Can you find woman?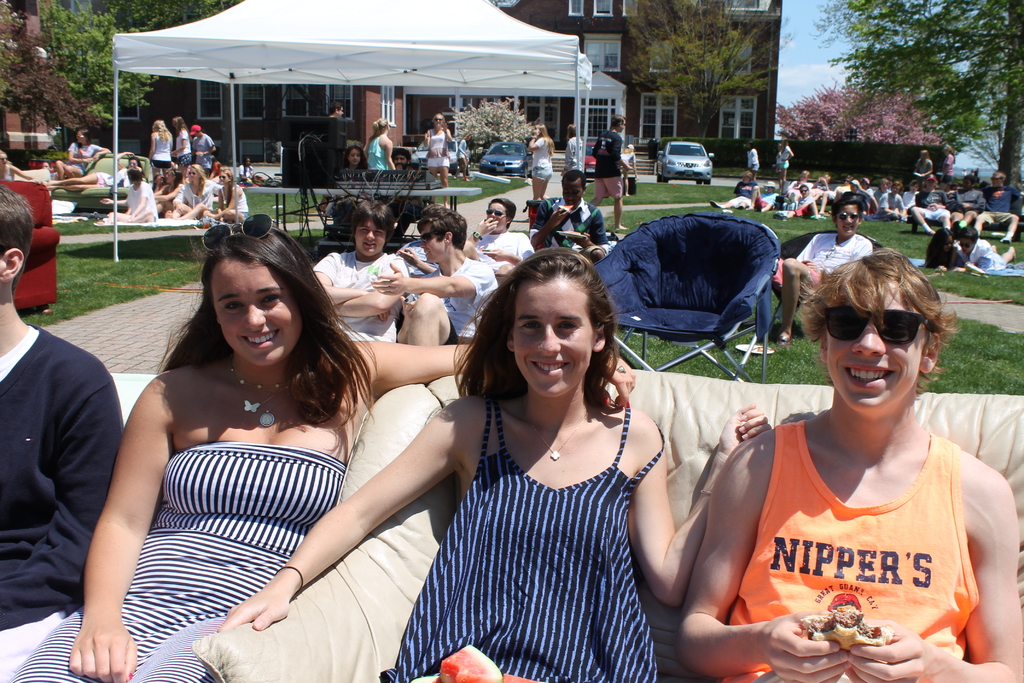
Yes, bounding box: (left=172, top=163, right=223, bottom=229).
